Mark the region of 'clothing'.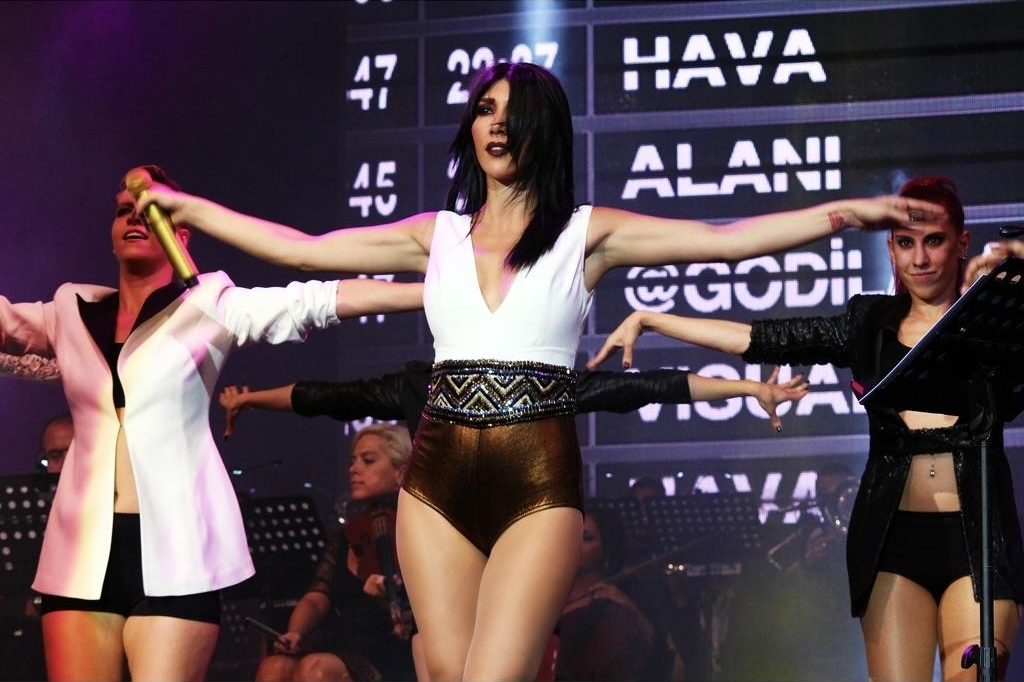
Region: crop(284, 533, 396, 681).
